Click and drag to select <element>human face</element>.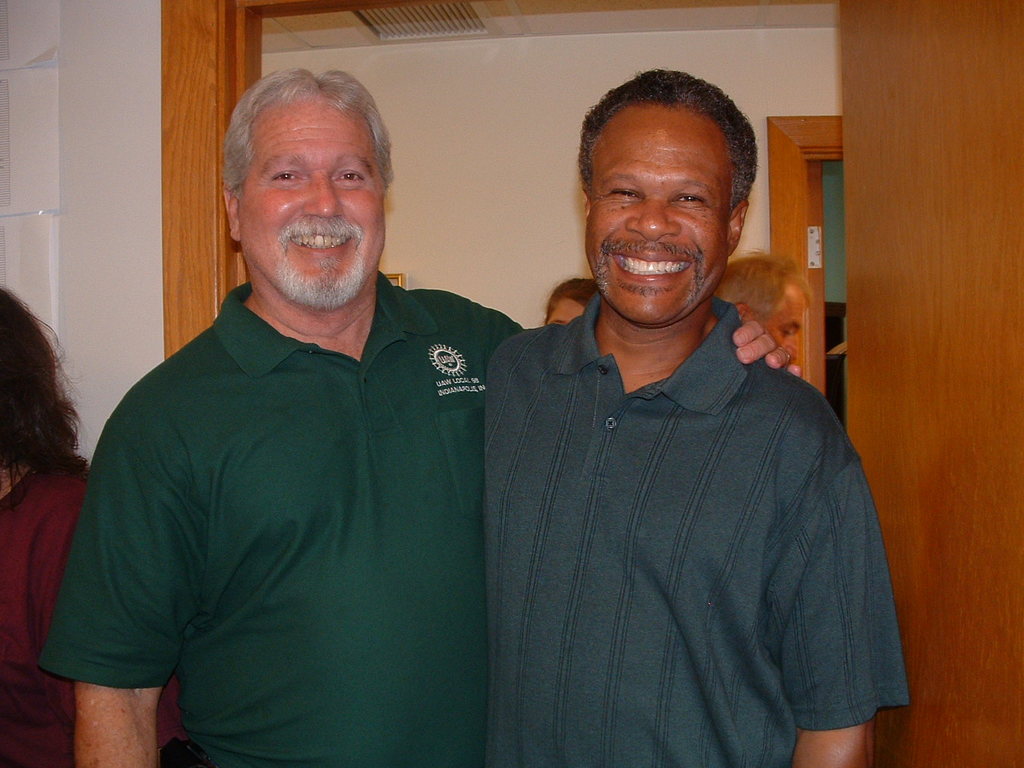
Selection: [left=237, top=98, right=383, bottom=310].
